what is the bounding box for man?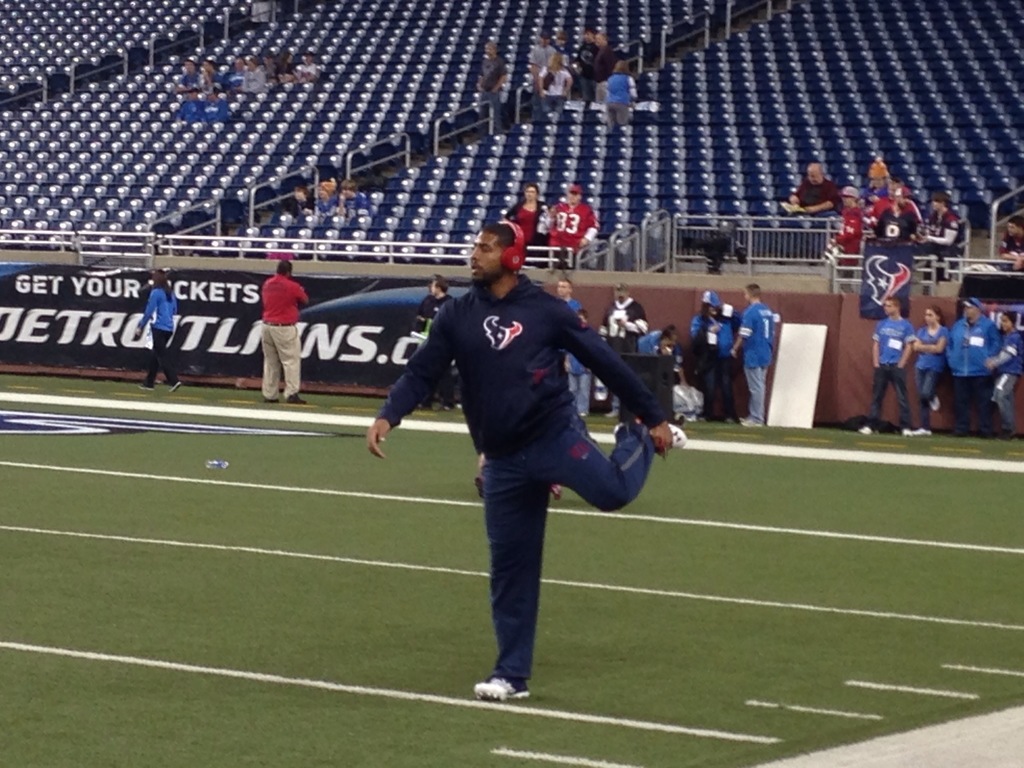
box=[414, 283, 454, 414].
